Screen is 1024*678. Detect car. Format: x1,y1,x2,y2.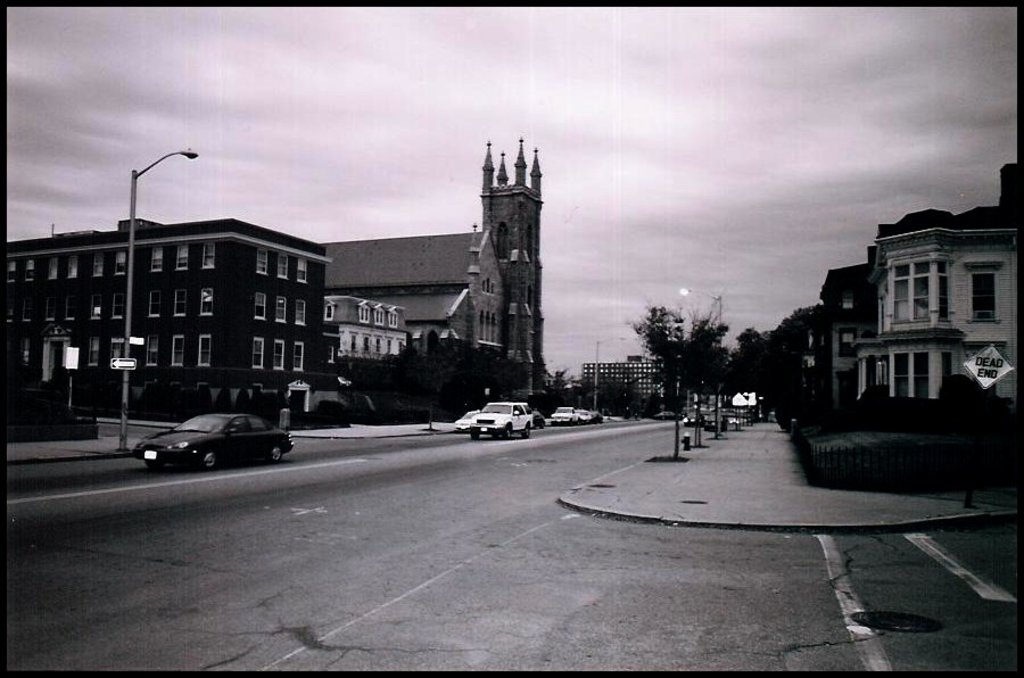
551,408,585,429.
